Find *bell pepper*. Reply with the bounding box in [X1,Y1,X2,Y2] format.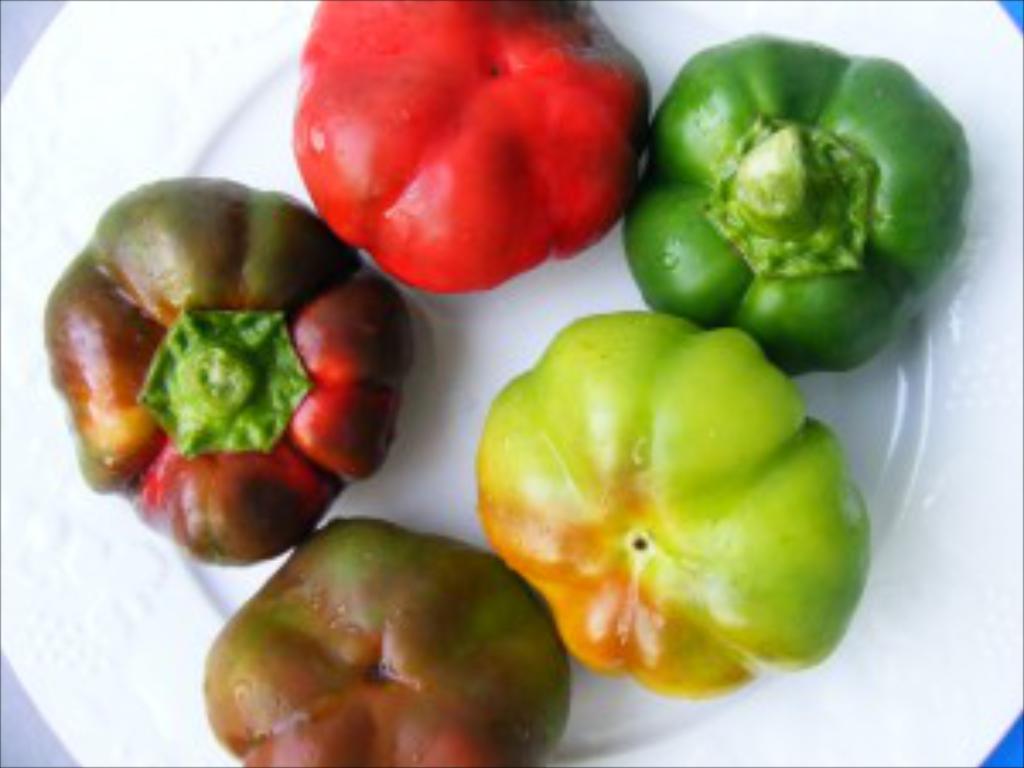
[38,171,420,563].
